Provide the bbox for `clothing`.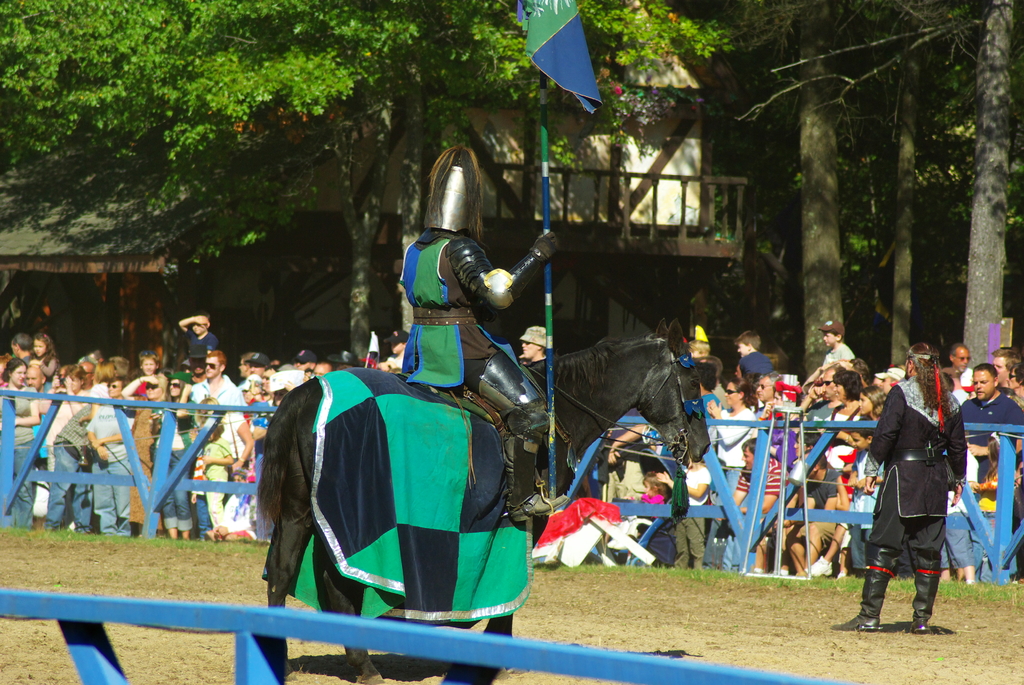
187:327:224:357.
